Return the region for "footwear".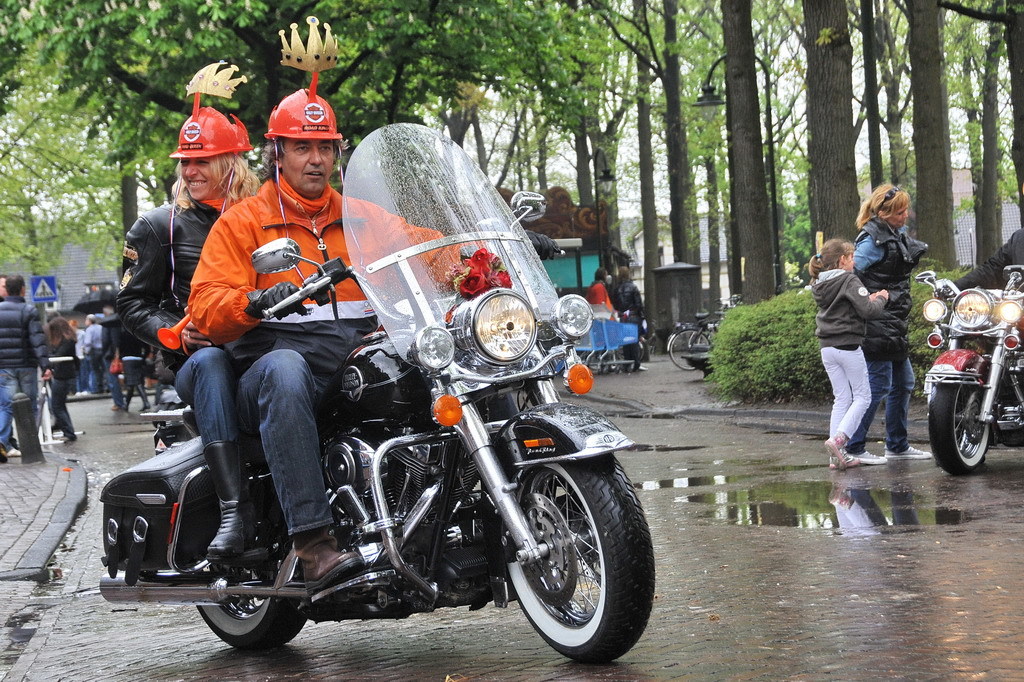
850,446,884,466.
